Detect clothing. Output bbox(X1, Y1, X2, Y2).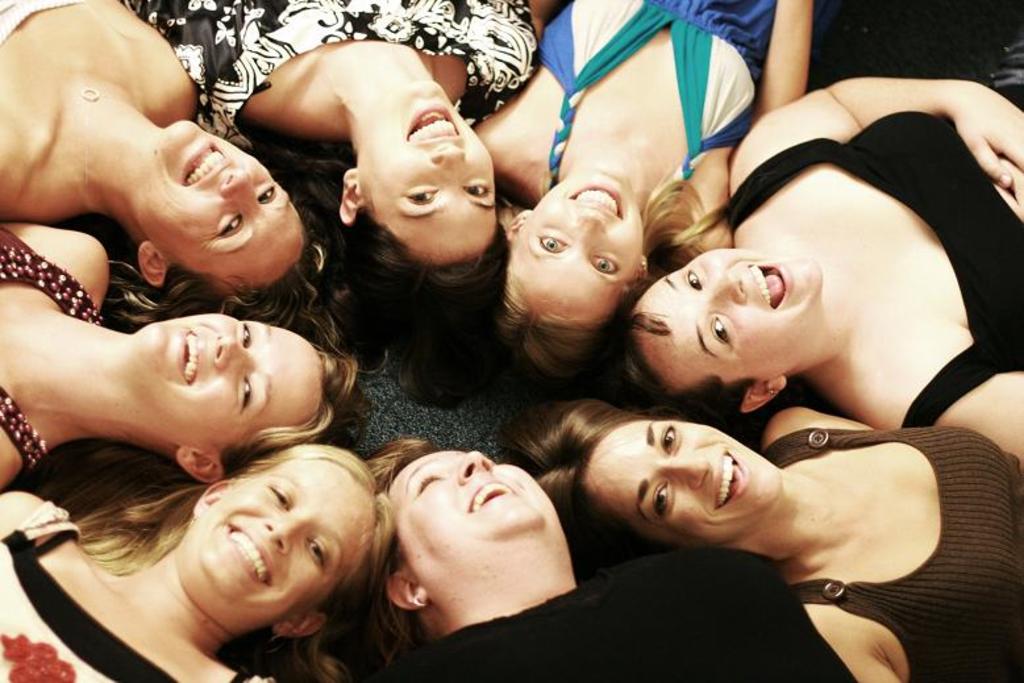
bbox(724, 101, 1023, 429).
